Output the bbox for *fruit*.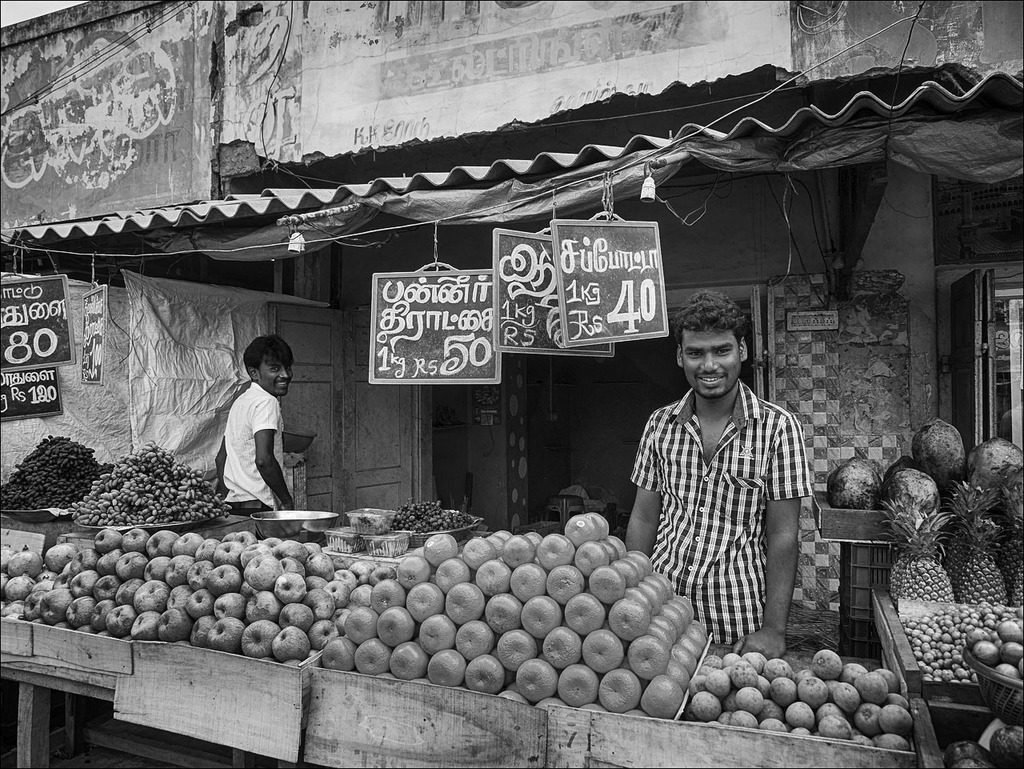
1014 518 1022 603.
